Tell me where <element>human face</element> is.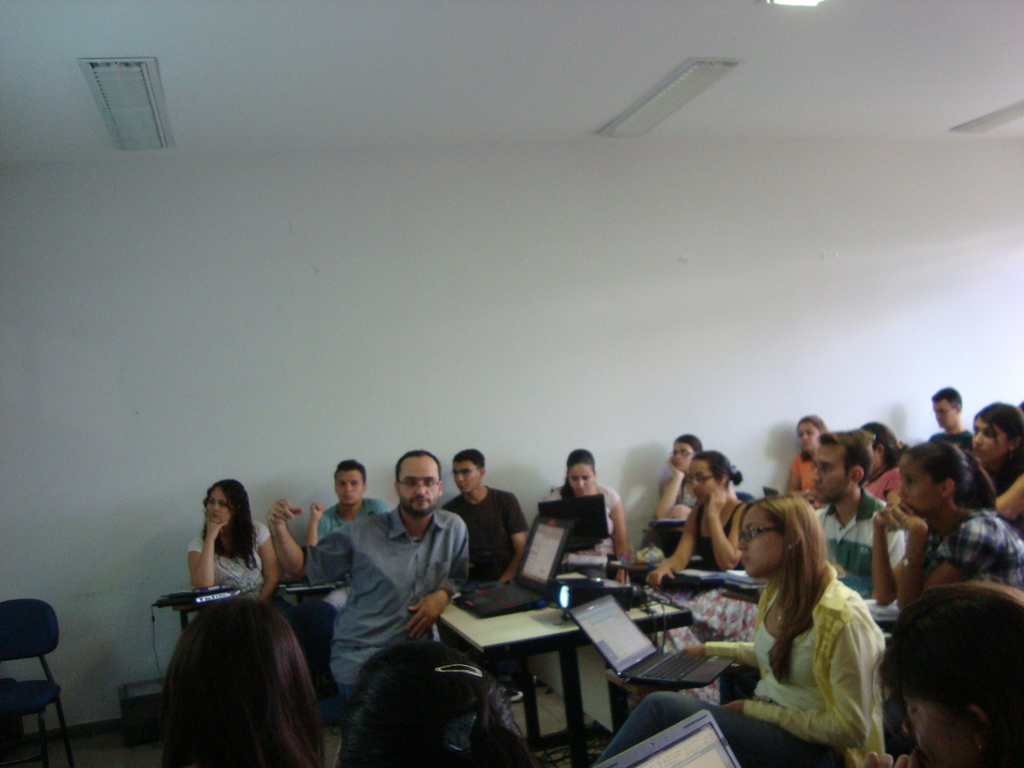
<element>human face</element> is at box=[402, 463, 439, 513].
